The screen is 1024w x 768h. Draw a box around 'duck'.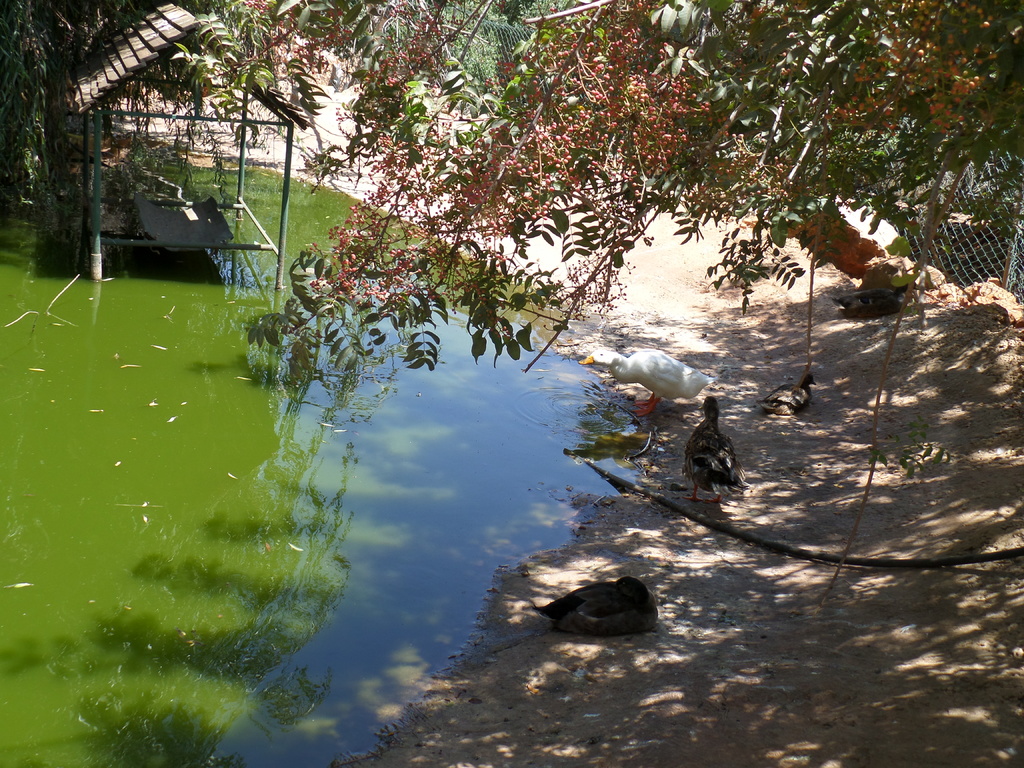
Rect(758, 368, 816, 416).
